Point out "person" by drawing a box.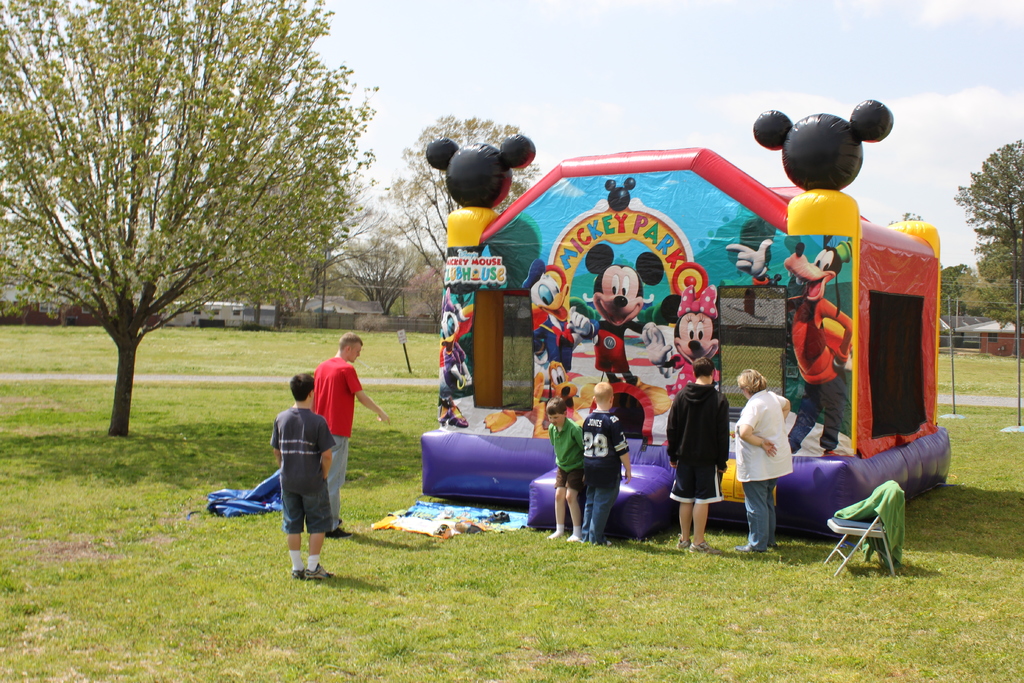
x1=520, y1=258, x2=595, y2=383.
